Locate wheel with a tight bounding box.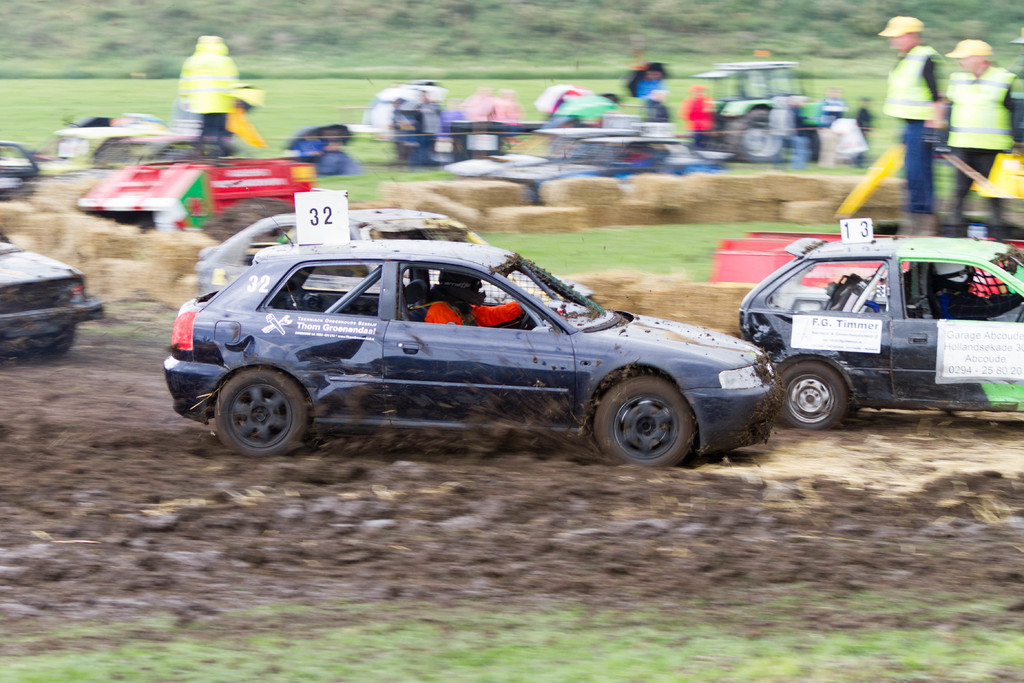
crop(729, 110, 788, 160).
